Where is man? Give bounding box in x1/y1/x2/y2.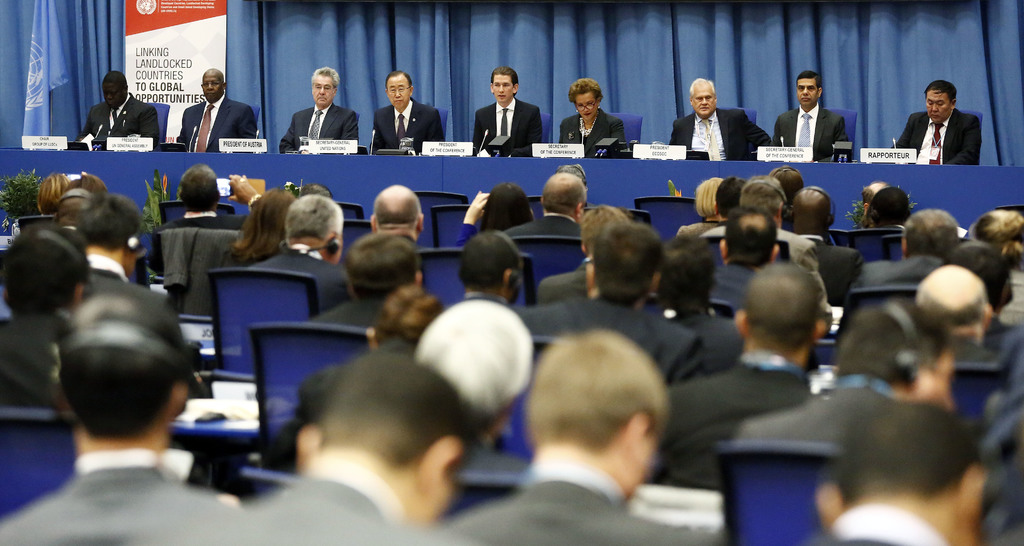
652/236/717/326.
